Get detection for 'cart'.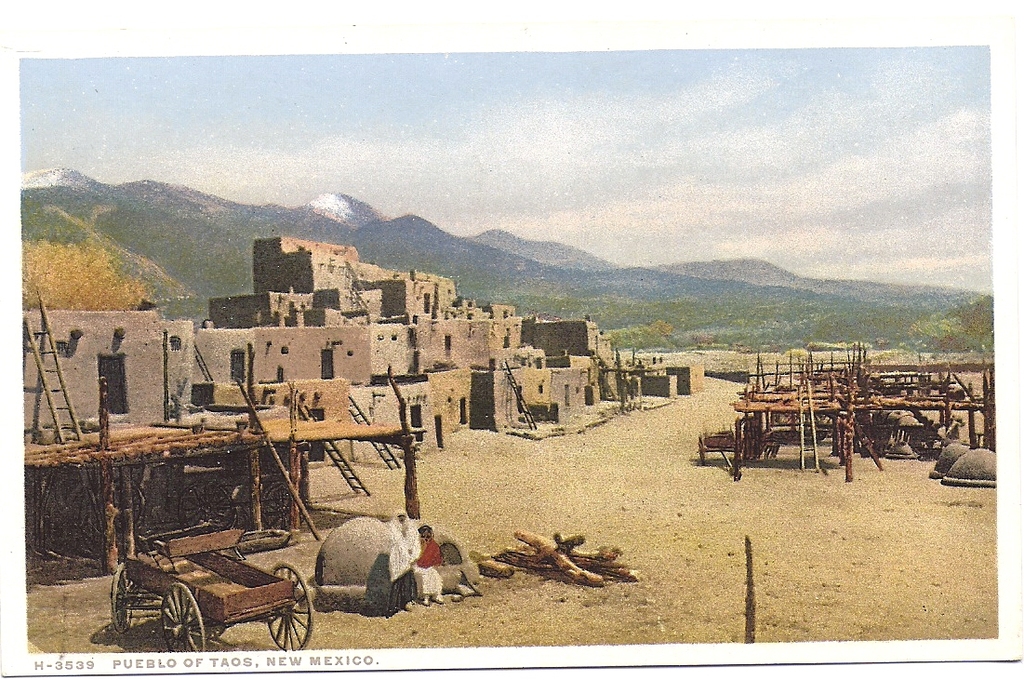
Detection: <box>178,474,291,532</box>.
